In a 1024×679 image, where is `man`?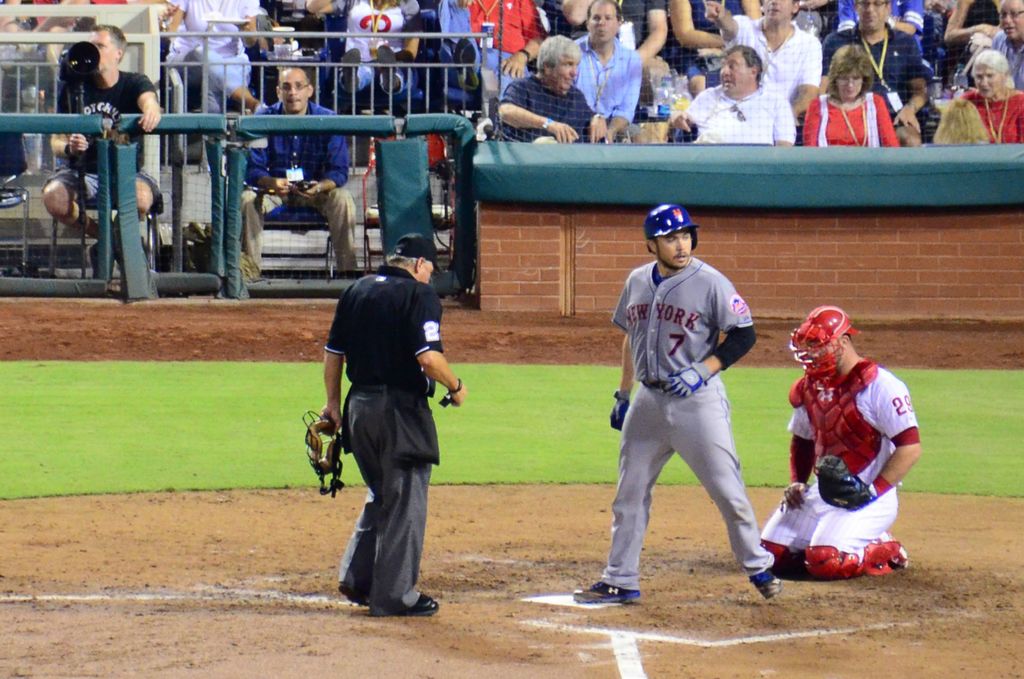
x1=570, y1=0, x2=645, y2=143.
